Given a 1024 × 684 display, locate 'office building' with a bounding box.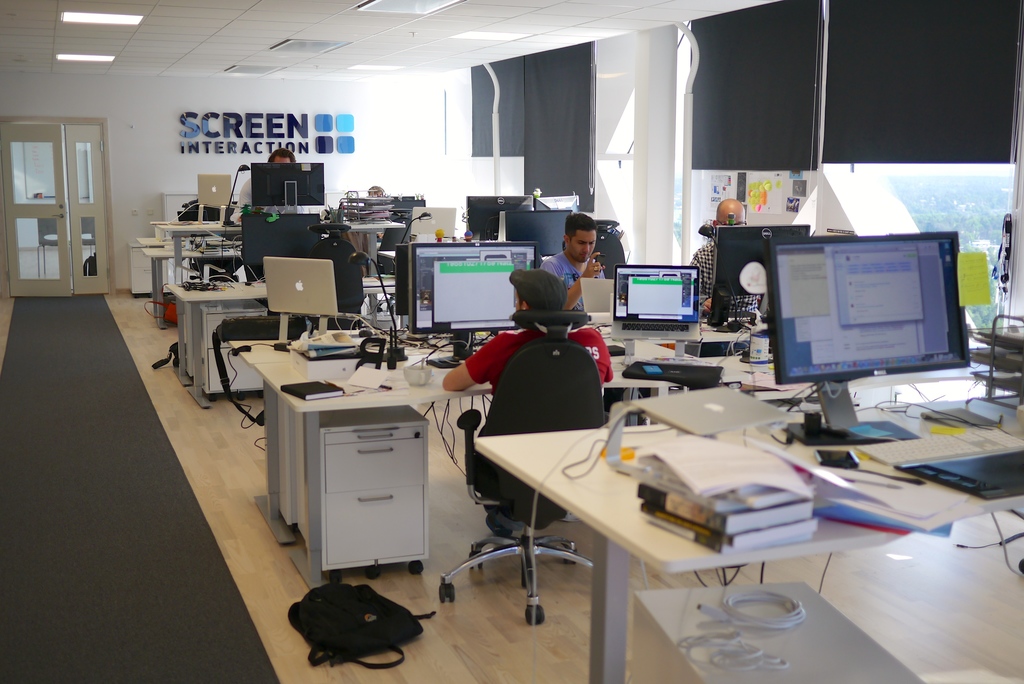
Located: locate(137, 0, 964, 683).
